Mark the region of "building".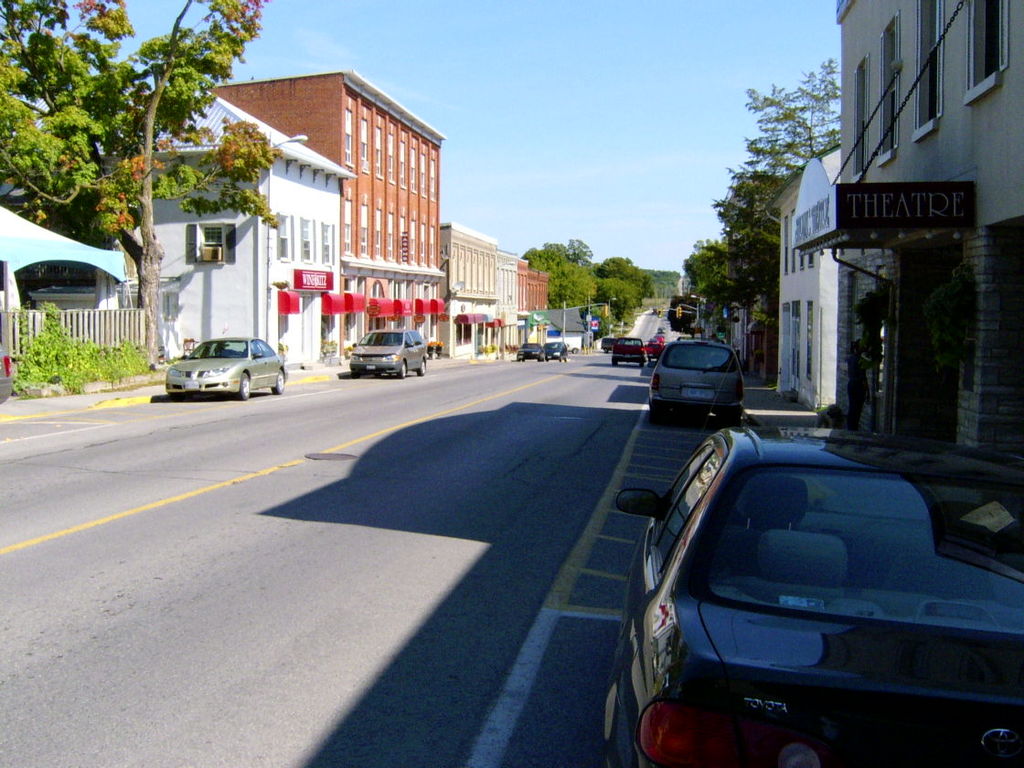
Region: BBox(776, 137, 838, 413).
